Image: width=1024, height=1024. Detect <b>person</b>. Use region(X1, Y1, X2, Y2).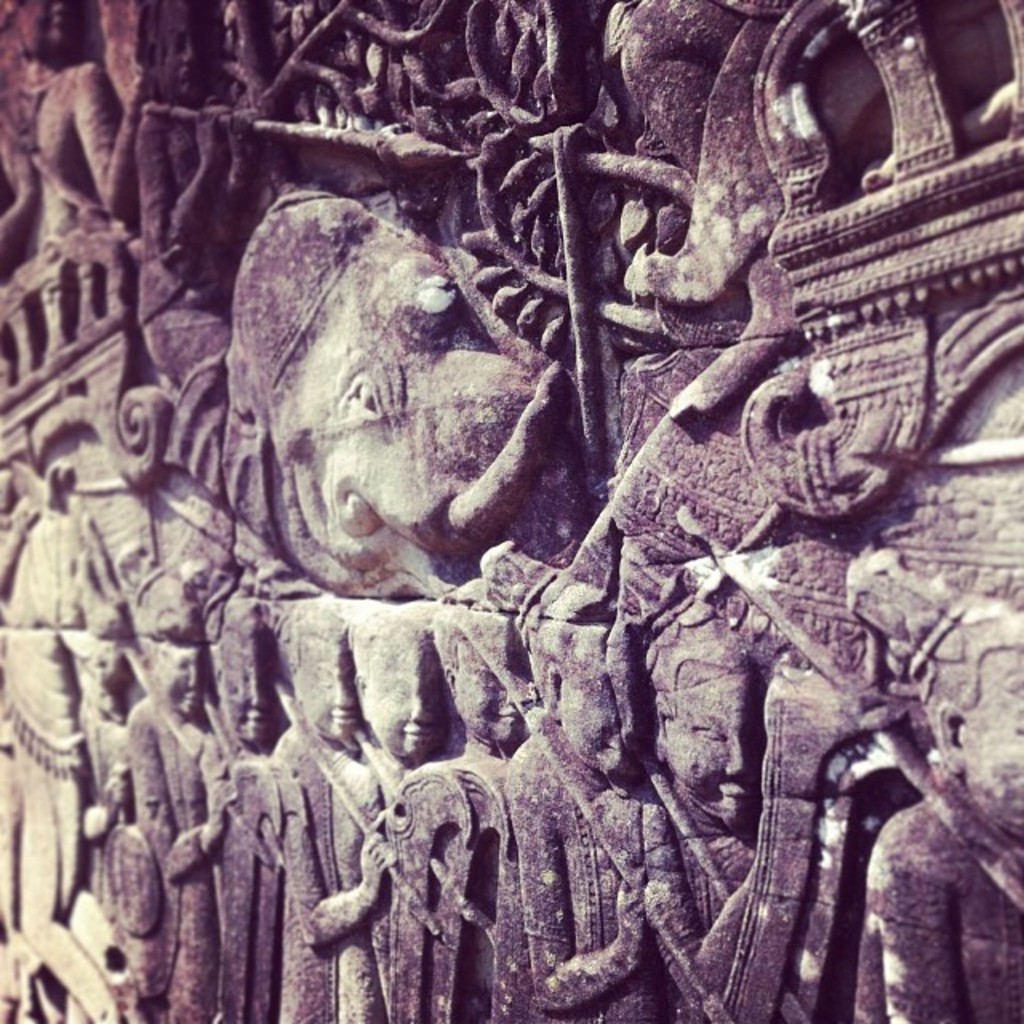
region(635, 616, 758, 1022).
